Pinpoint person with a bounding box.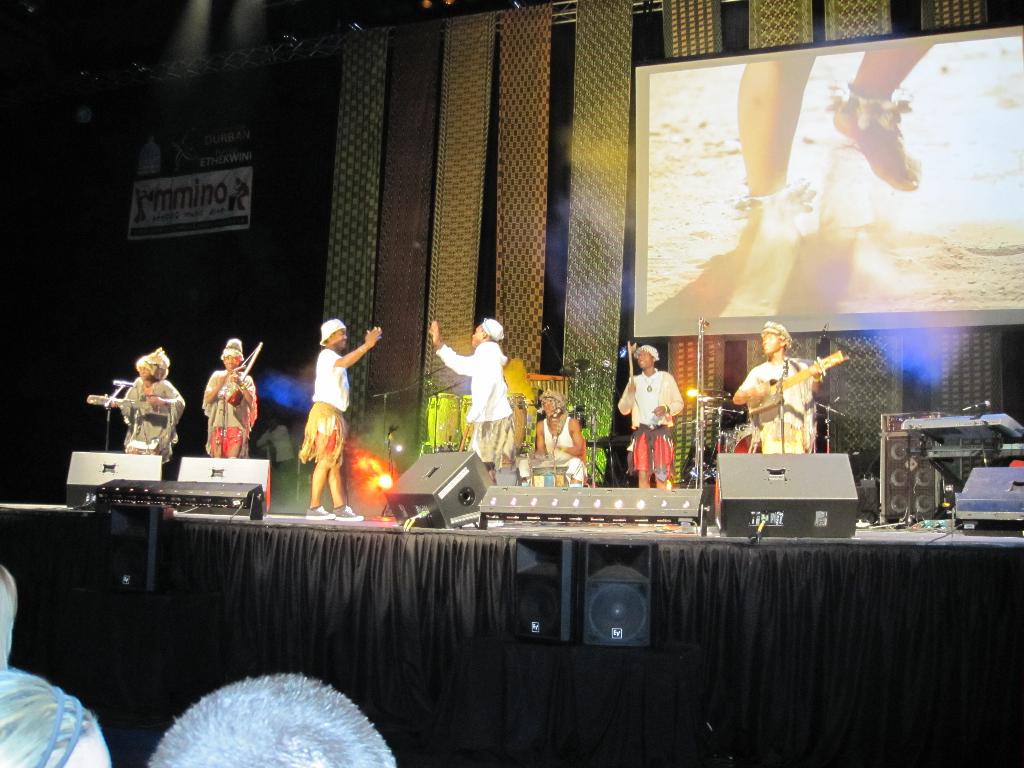
bbox(298, 315, 385, 521).
